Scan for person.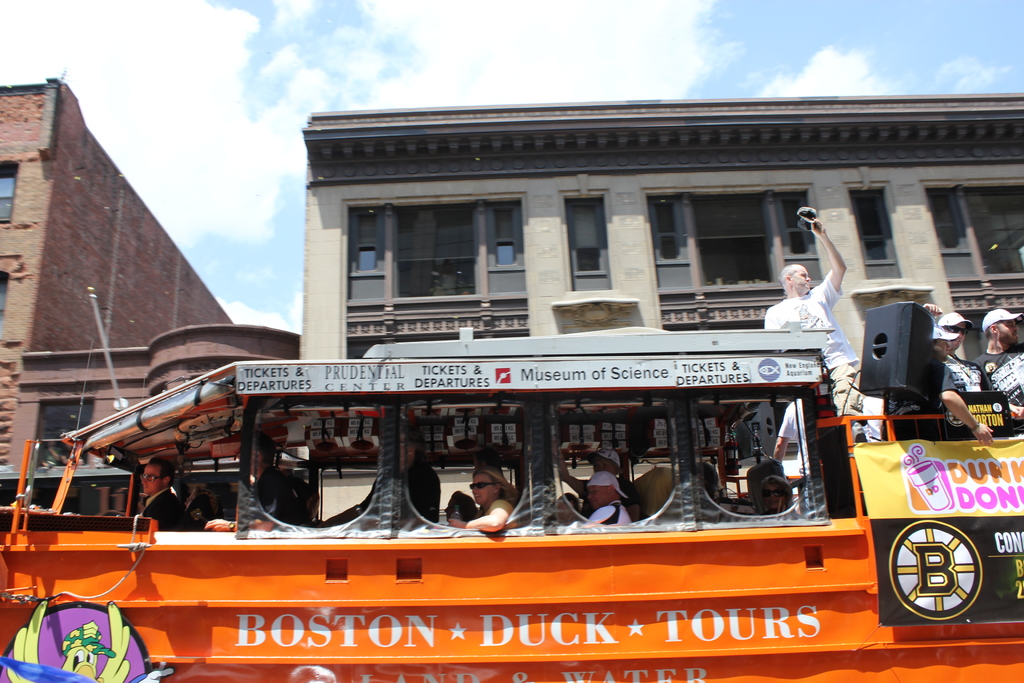
Scan result: <bbox>972, 306, 1023, 415</bbox>.
